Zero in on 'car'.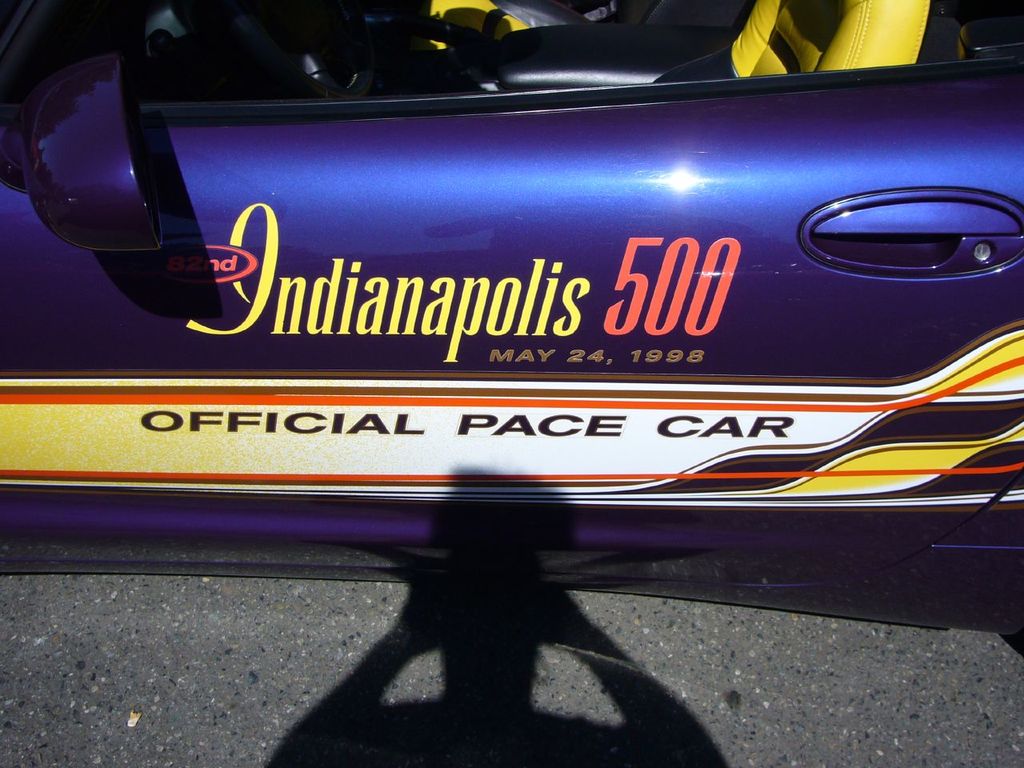
Zeroed in: <bbox>0, 1, 1023, 578</bbox>.
